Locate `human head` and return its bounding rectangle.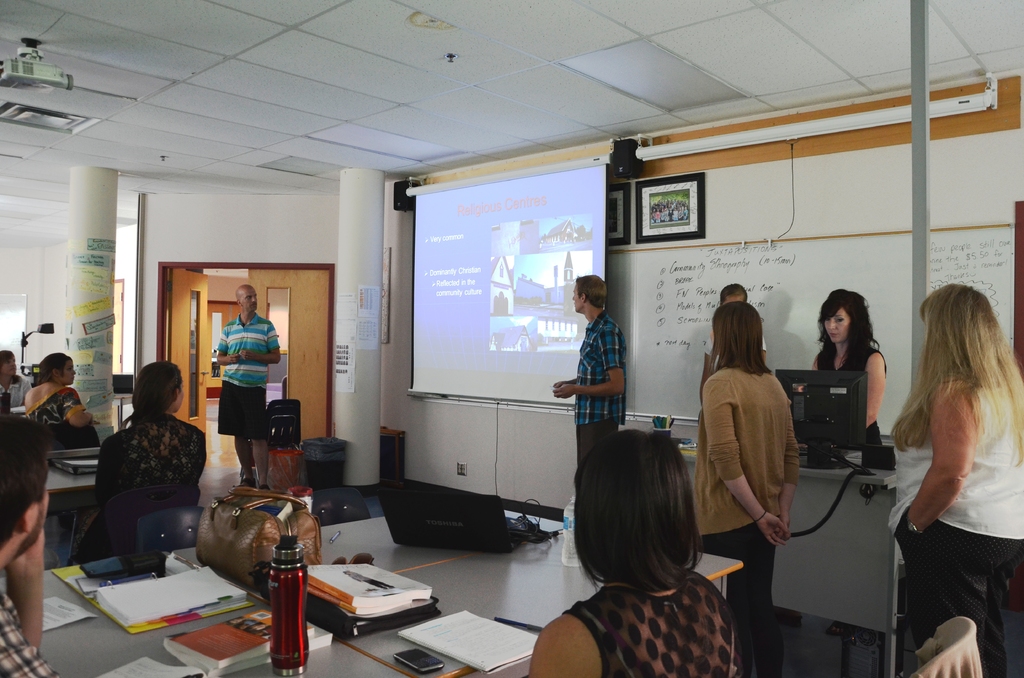
[131, 359, 188, 415].
